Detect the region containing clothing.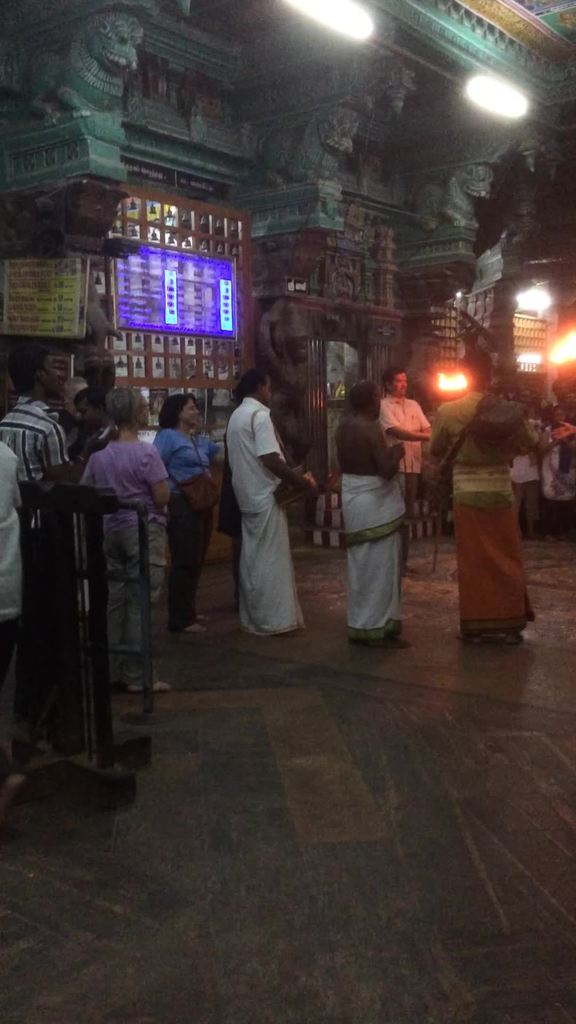
x1=547, y1=435, x2=575, y2=505.
